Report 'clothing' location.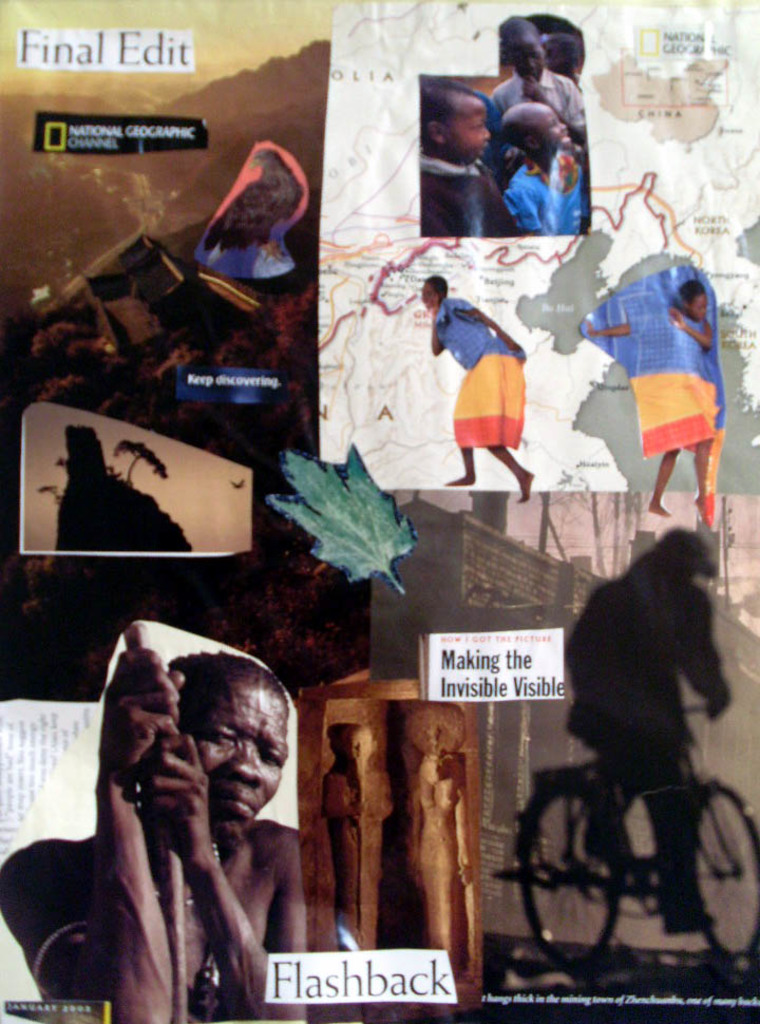
Report: [567, 571, 718, 894].
